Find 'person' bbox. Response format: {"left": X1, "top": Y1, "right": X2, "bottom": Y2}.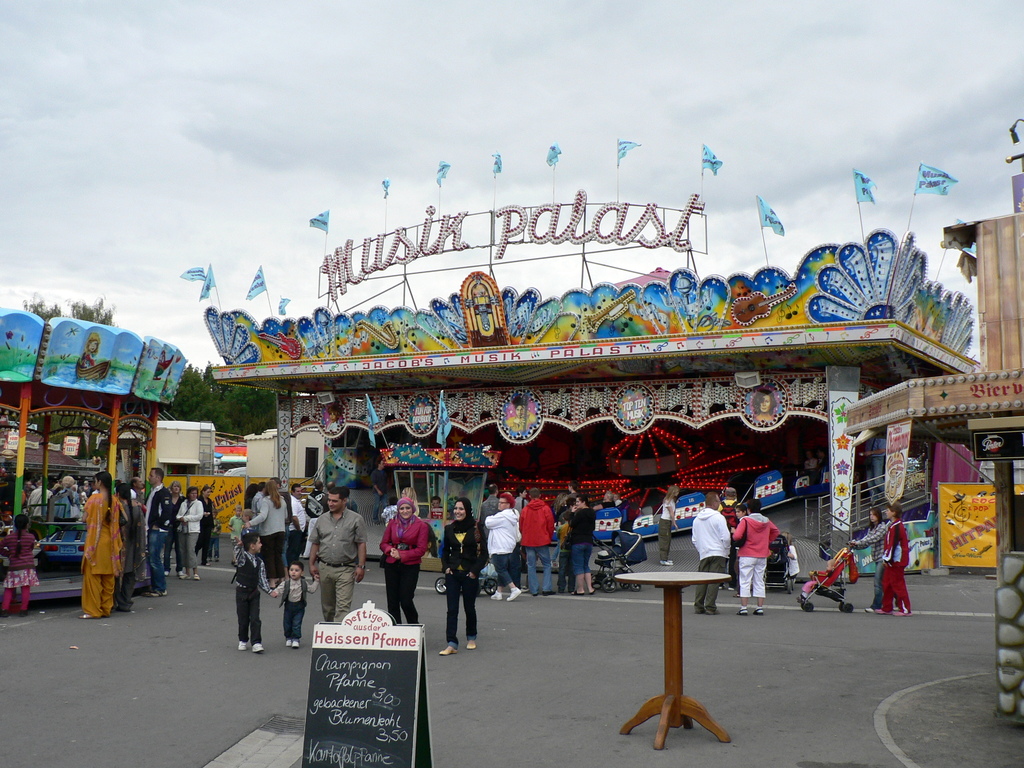
{"left": 730, "top": 504, "right": 776, "bottom": 618}.
